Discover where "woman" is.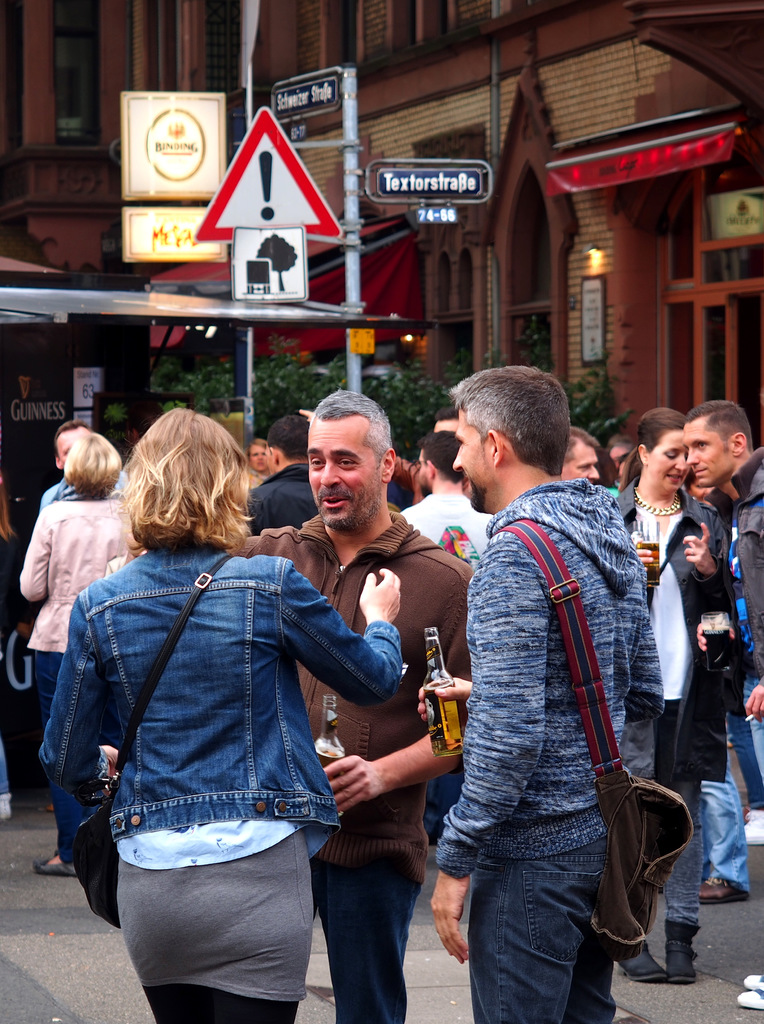
Discovered at <bbox>49, 375, 440, 1023</bbox>.
